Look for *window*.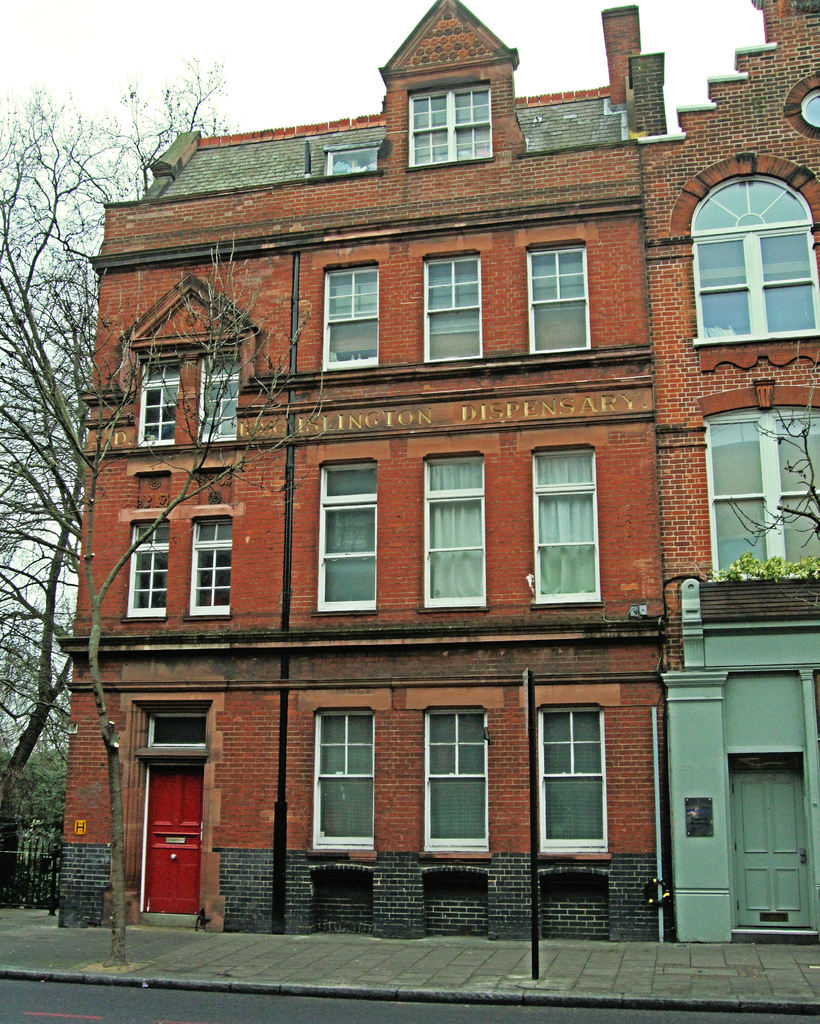
Found: region(146, 706, 211, 750).
